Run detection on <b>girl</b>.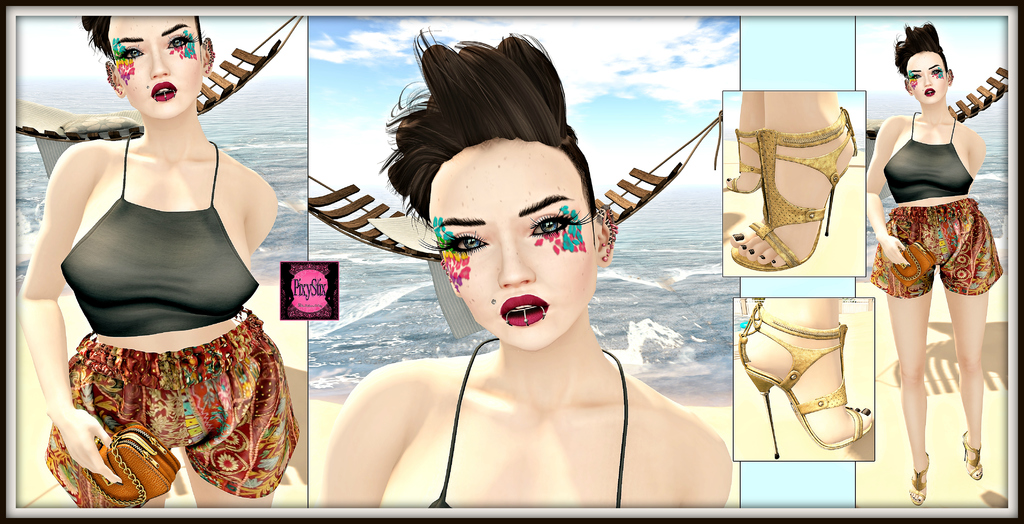
Result: (15, 15, 299, 510).
